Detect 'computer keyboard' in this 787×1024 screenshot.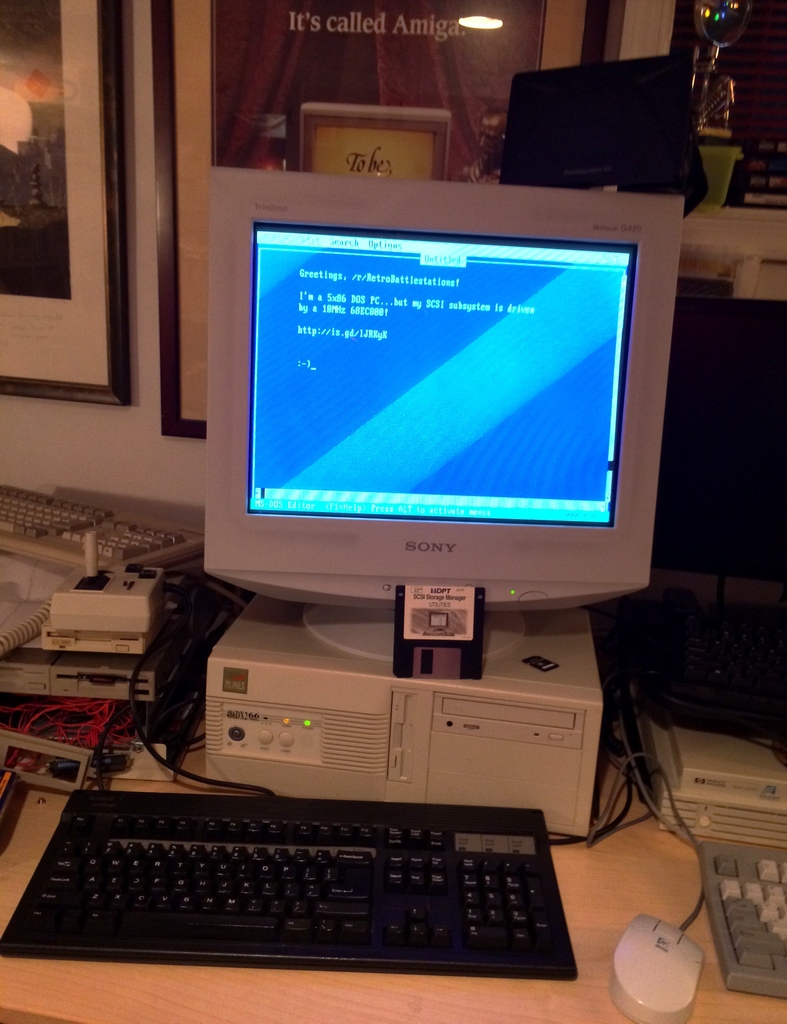
Detection: crop(0, 790, 582, 982).
